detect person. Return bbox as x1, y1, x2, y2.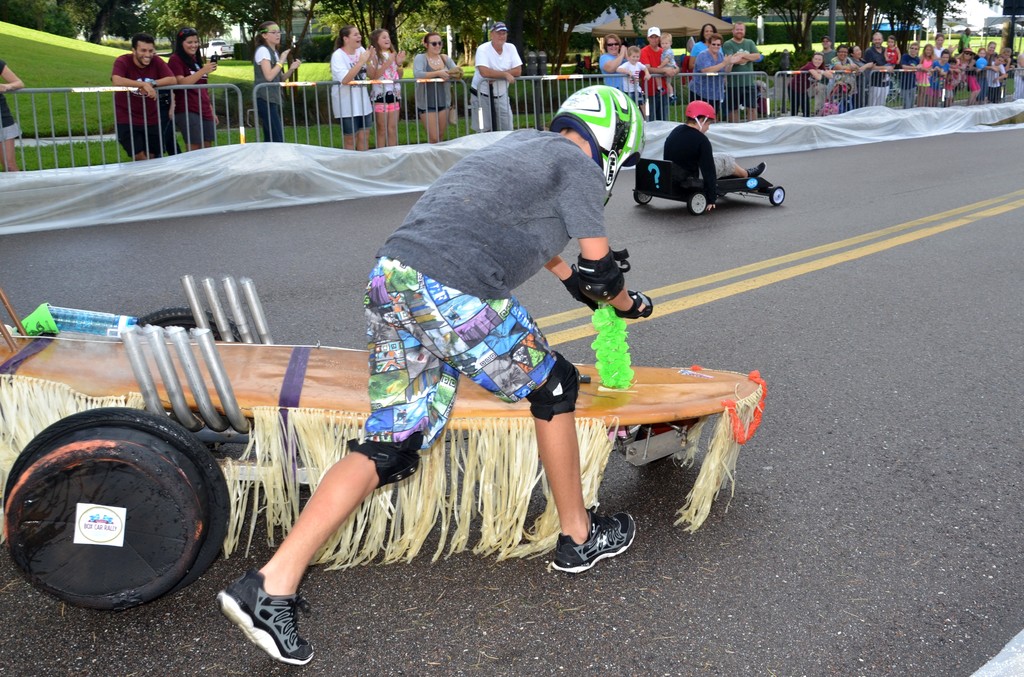
359, 31, 408, 147.
